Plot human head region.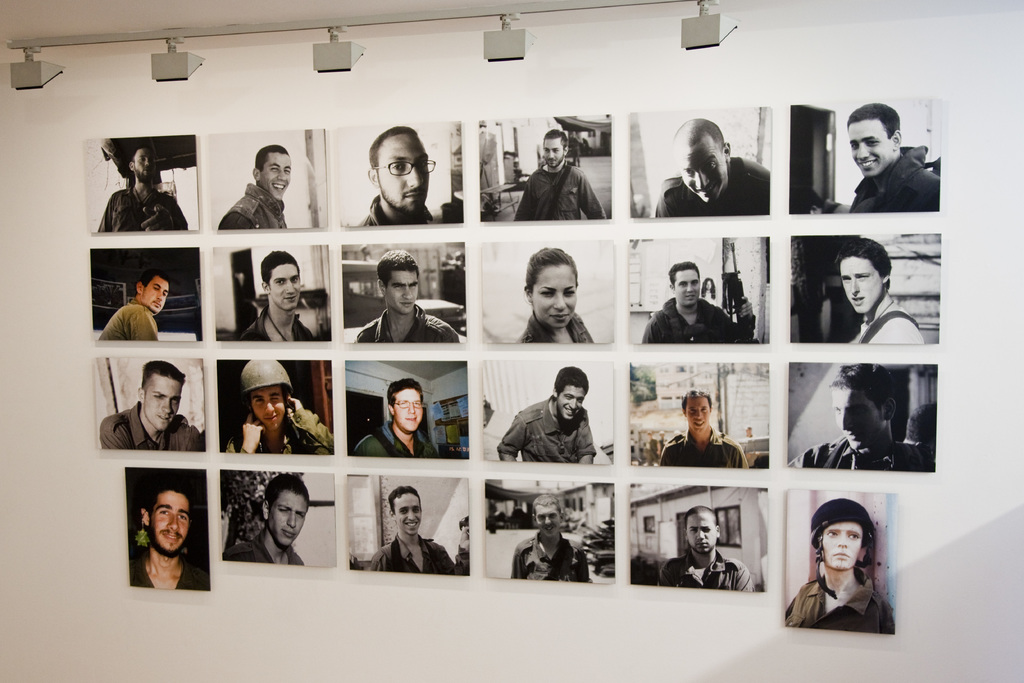
Plotted at (134,270,170,312).
